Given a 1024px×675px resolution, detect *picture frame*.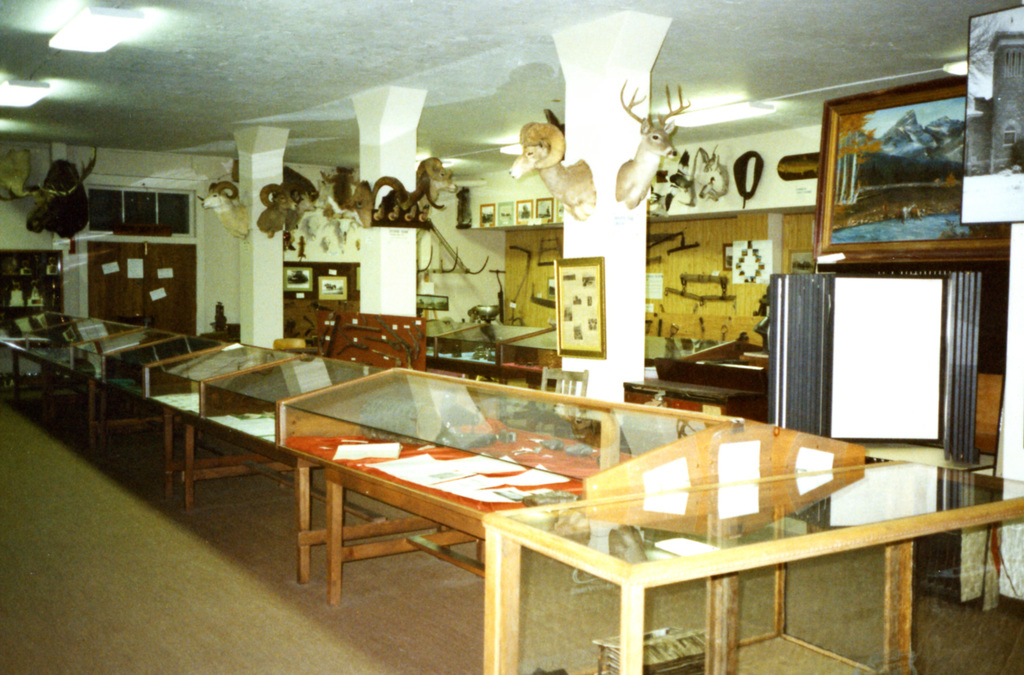
pyautogui.locateOnScreen(509, 195, 542, 228).
